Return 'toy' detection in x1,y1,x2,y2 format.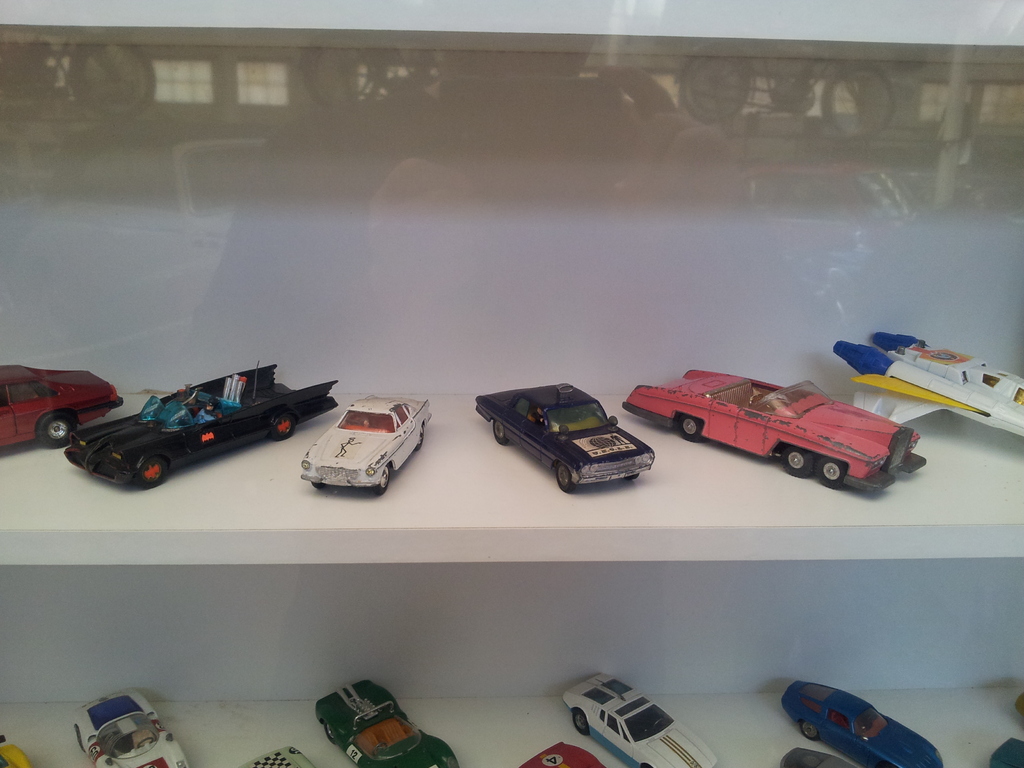
521,742,609,767.
